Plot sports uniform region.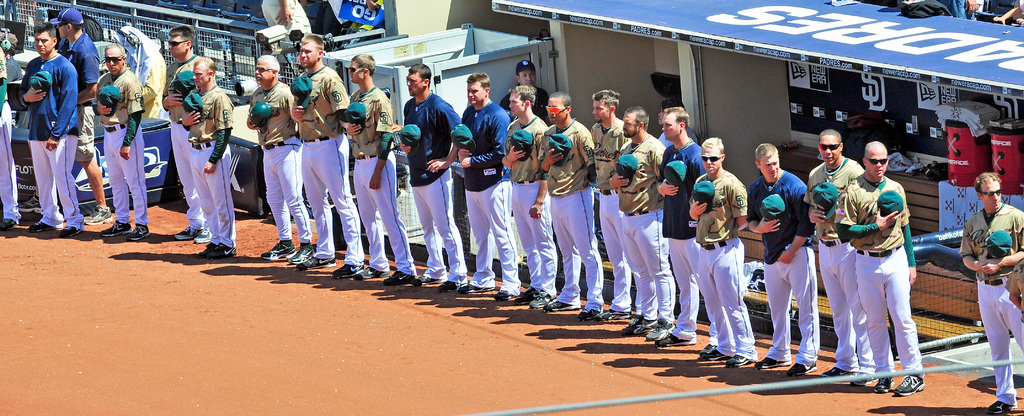
Plotted at (504,119,557,310).
